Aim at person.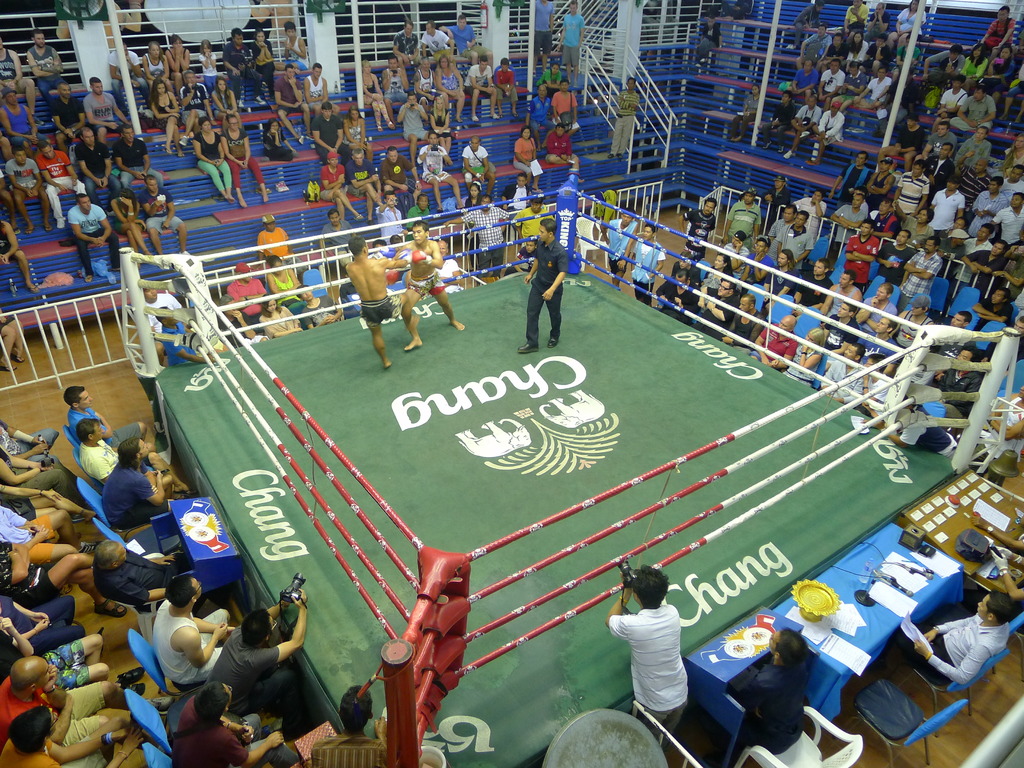
Aimed at box(725, 293, 761, 349).
